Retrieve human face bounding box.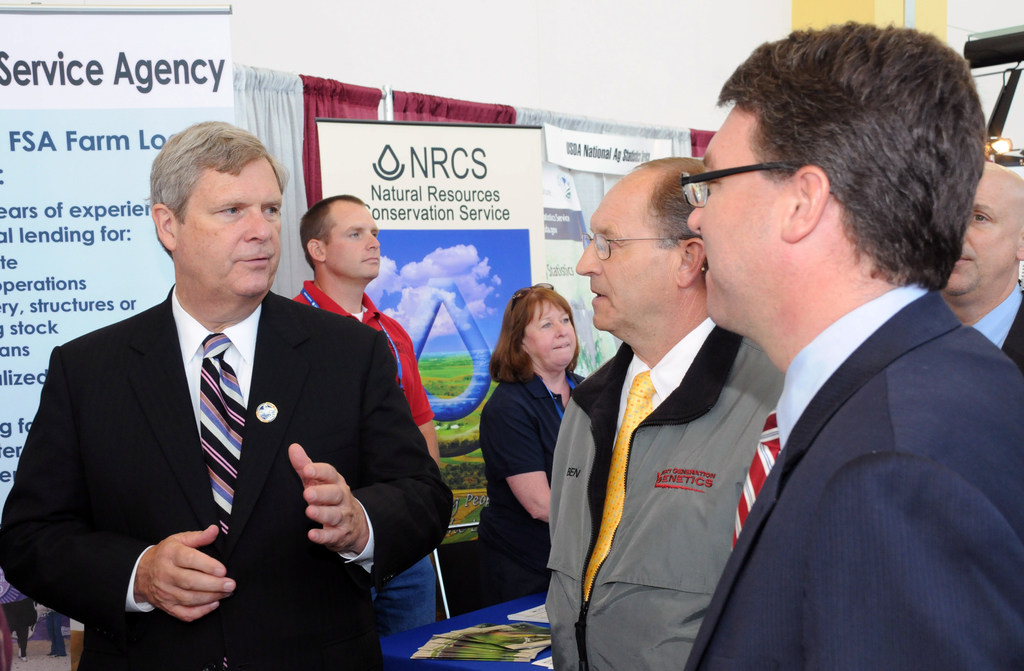
Bounding box: 685, 109, 789, 328.
